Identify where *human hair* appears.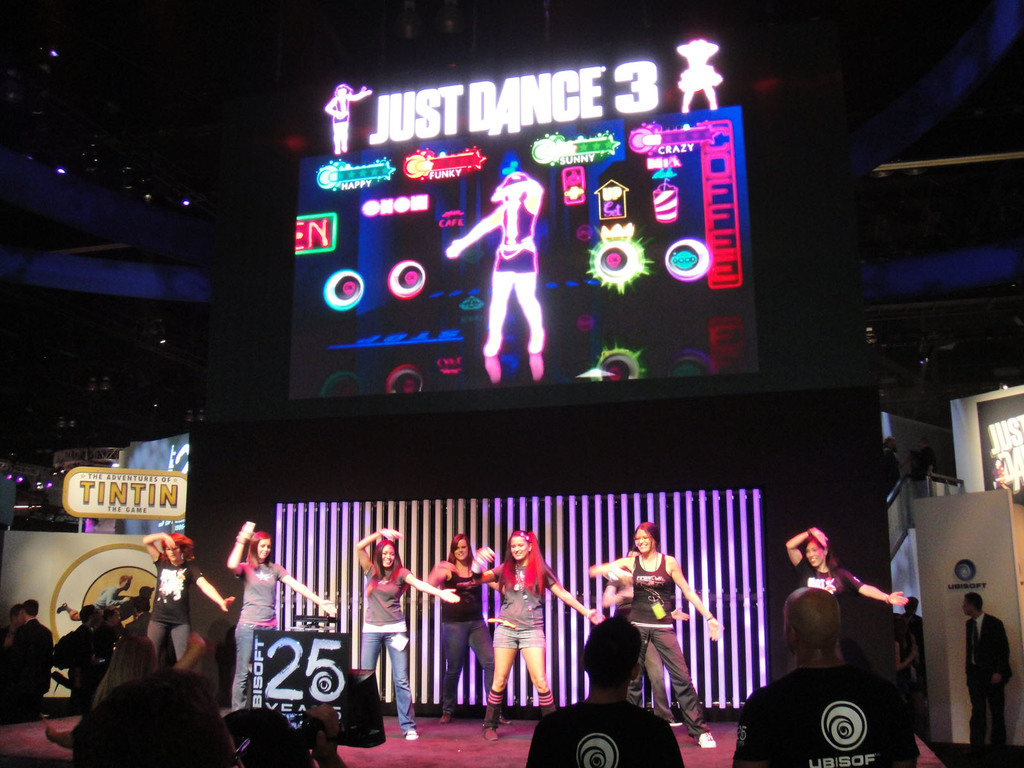
Appears at pyautogui.locateOnScreen(497, 527, 547, 596).
